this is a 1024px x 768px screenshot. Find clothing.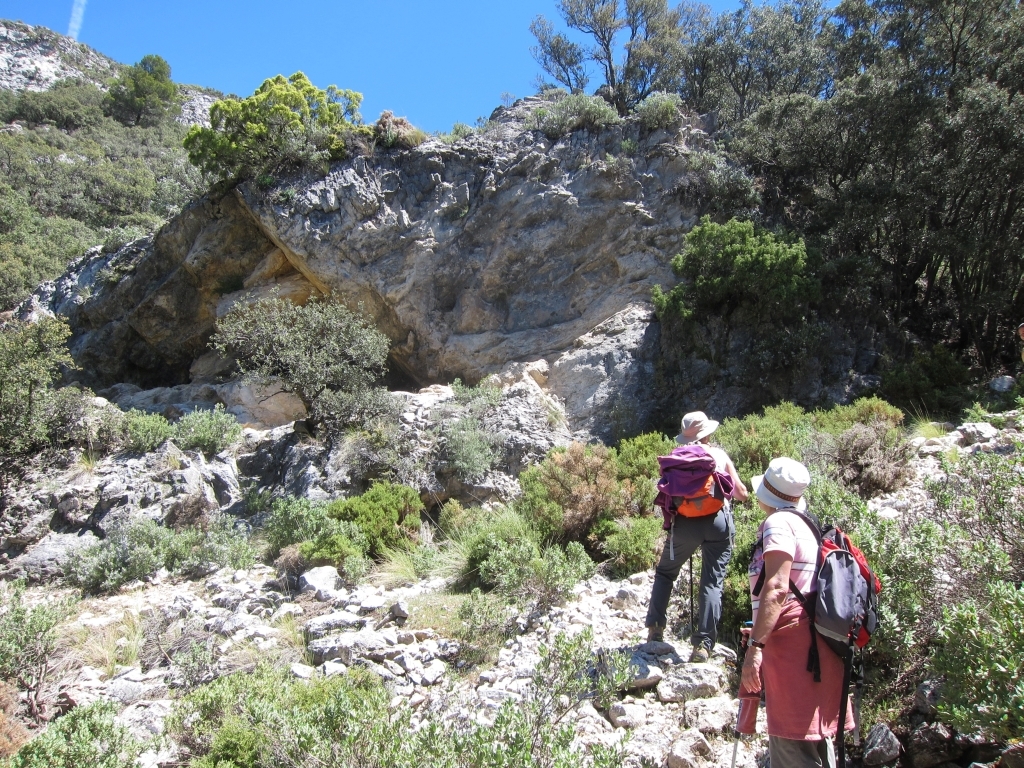
Bounding box: BBox(655, 457, 720, 644).
